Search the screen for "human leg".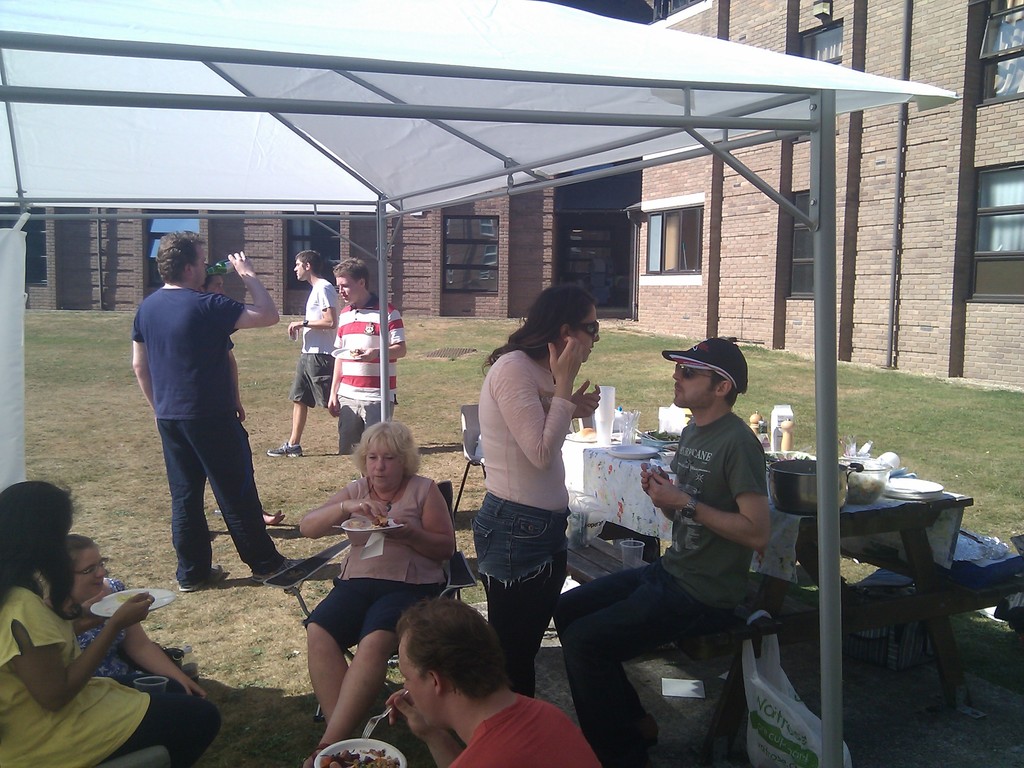
Found at BBox(84, 696, 219, 765).
